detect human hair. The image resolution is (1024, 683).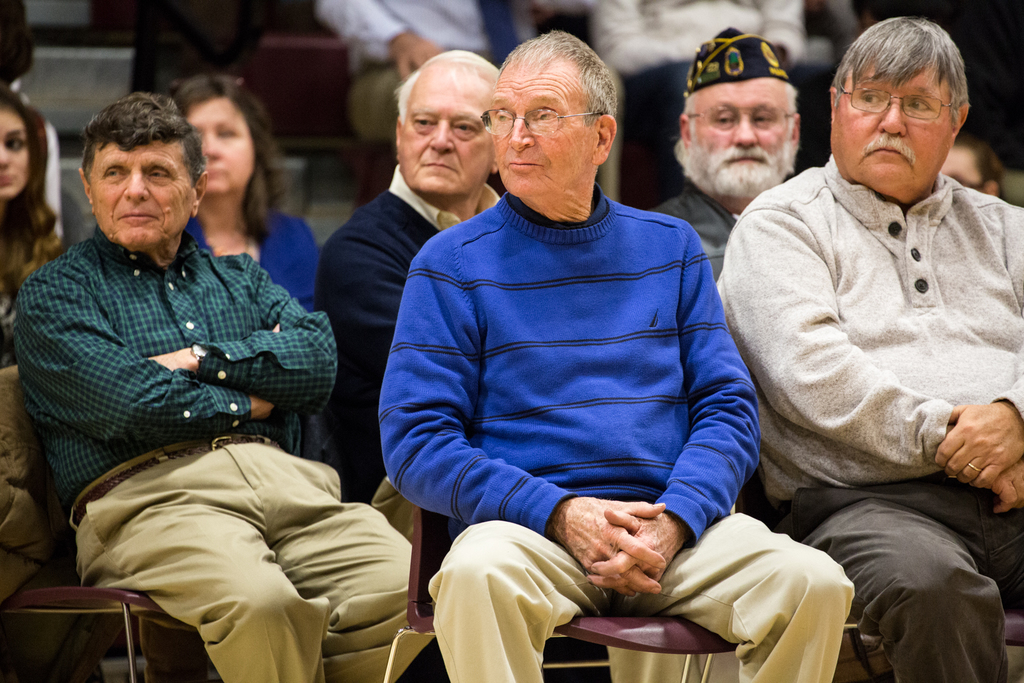
(841, 10, 972, 155).
